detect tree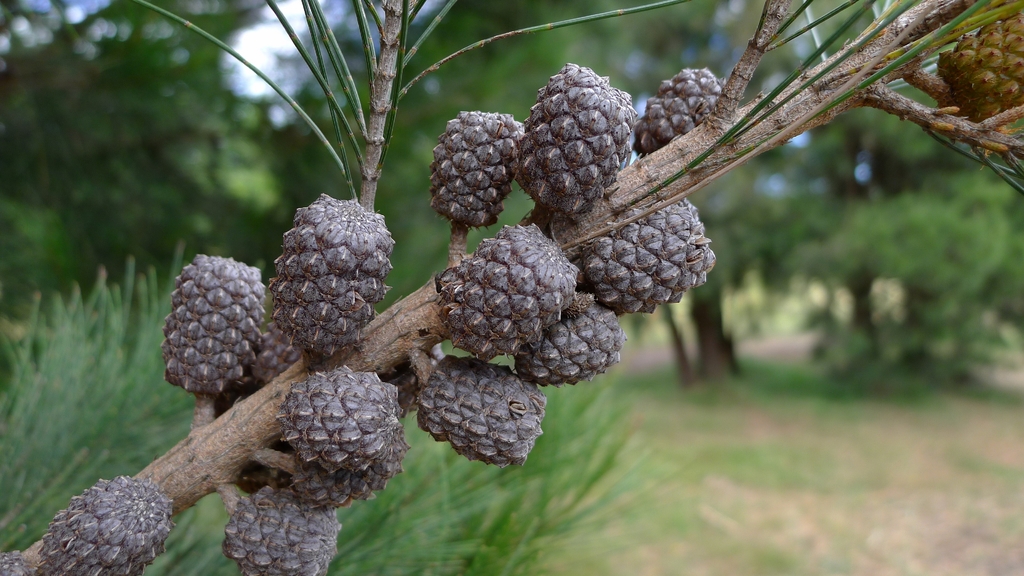
(x1=0, y1=0, x2=273, y2=334)
